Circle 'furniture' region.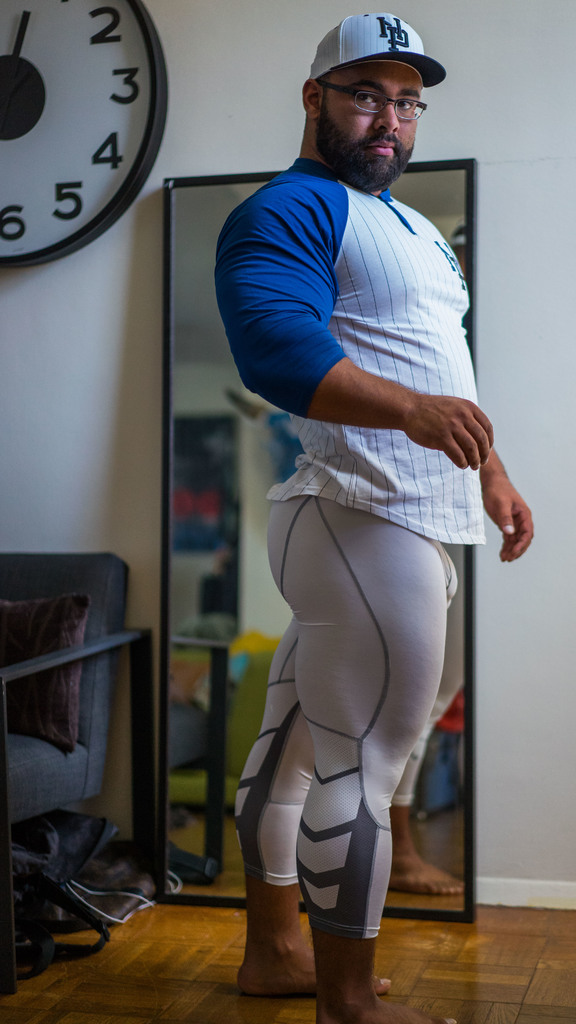
Region: [0, 548, 130, 991].
